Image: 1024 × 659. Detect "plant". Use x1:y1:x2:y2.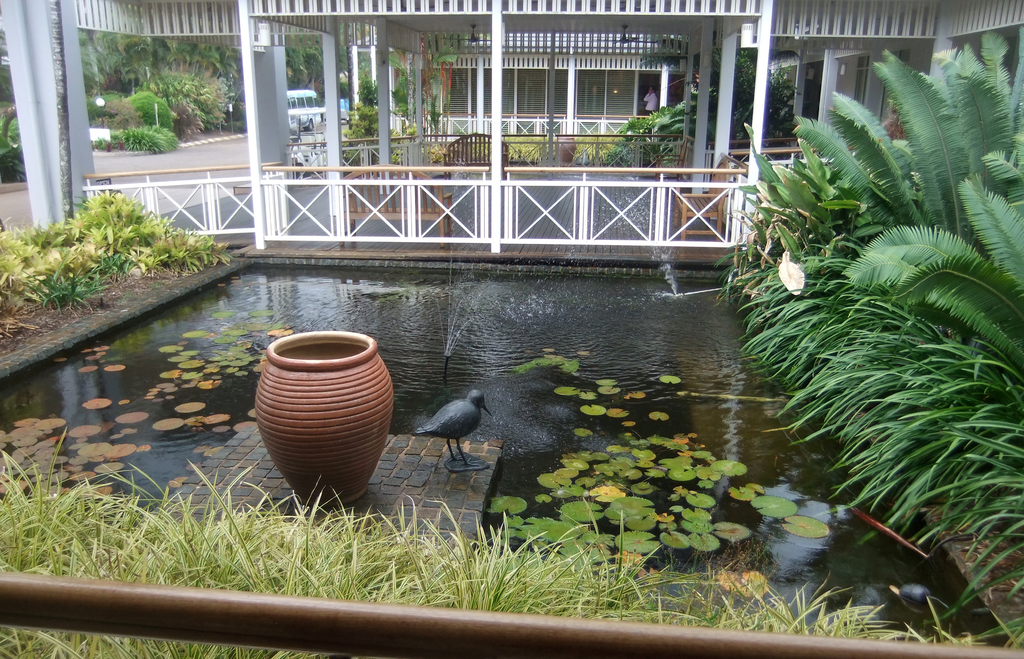
705:569:854:658.
